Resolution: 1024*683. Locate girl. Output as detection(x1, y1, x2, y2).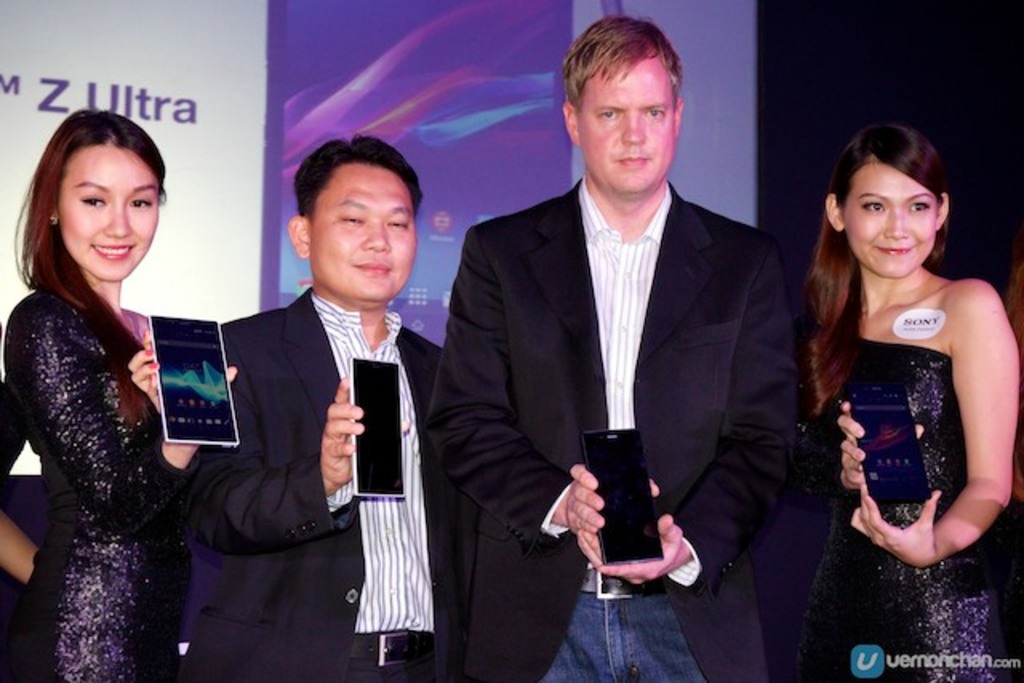
detection(792, 120, 1019, 681).
